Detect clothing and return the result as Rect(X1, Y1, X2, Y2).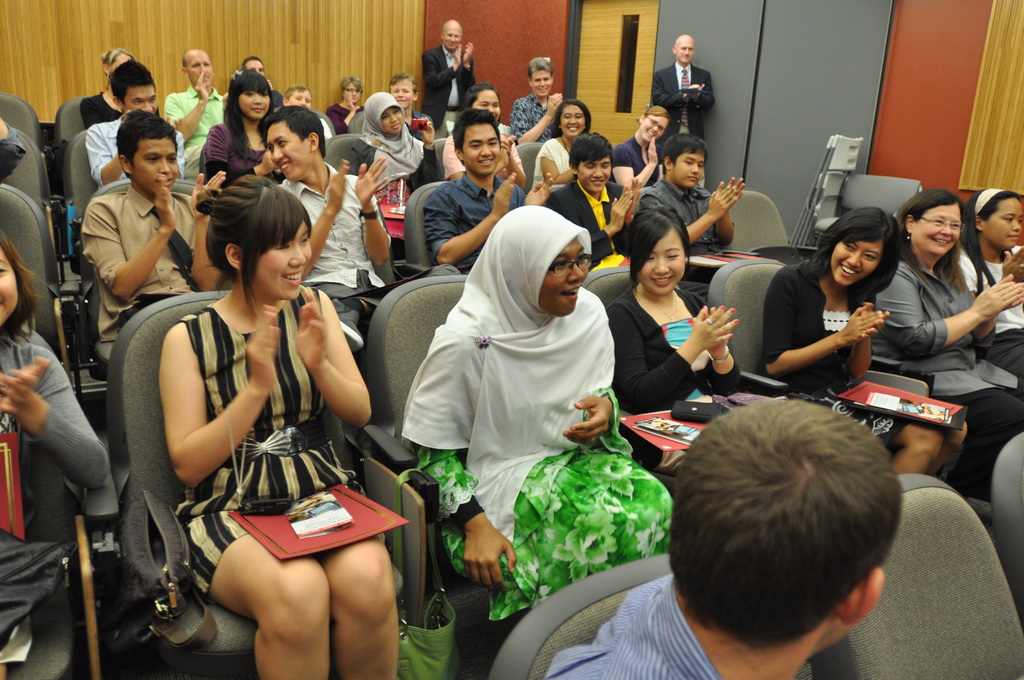
Rect(173, 88, 228, 152).
